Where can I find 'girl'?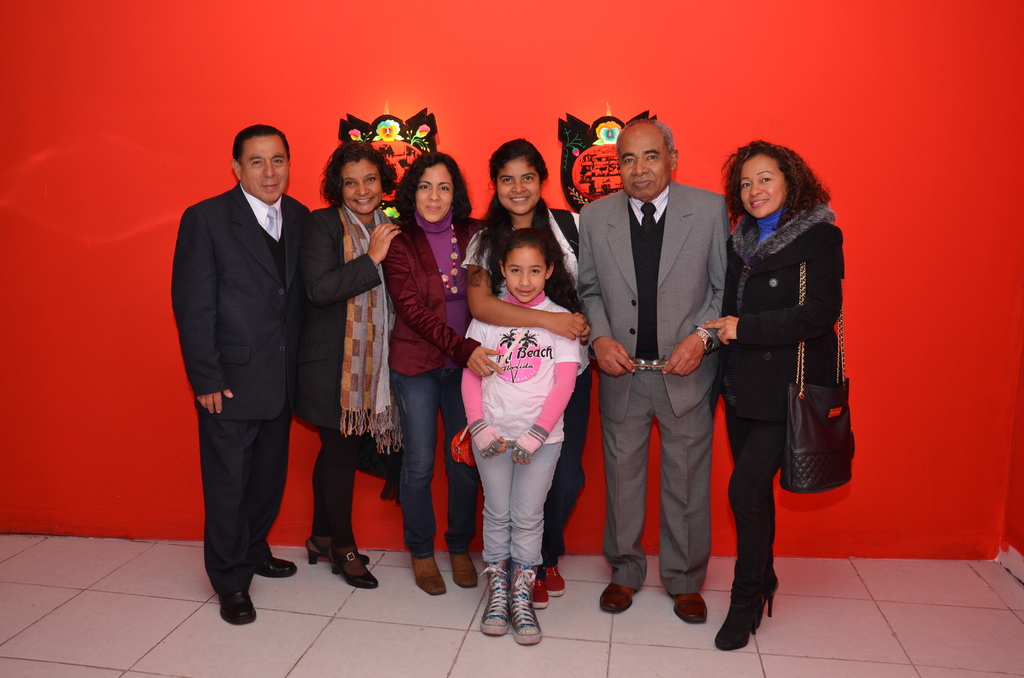
You can find it at x1=722 y1=141 x2=837 y2=656.
